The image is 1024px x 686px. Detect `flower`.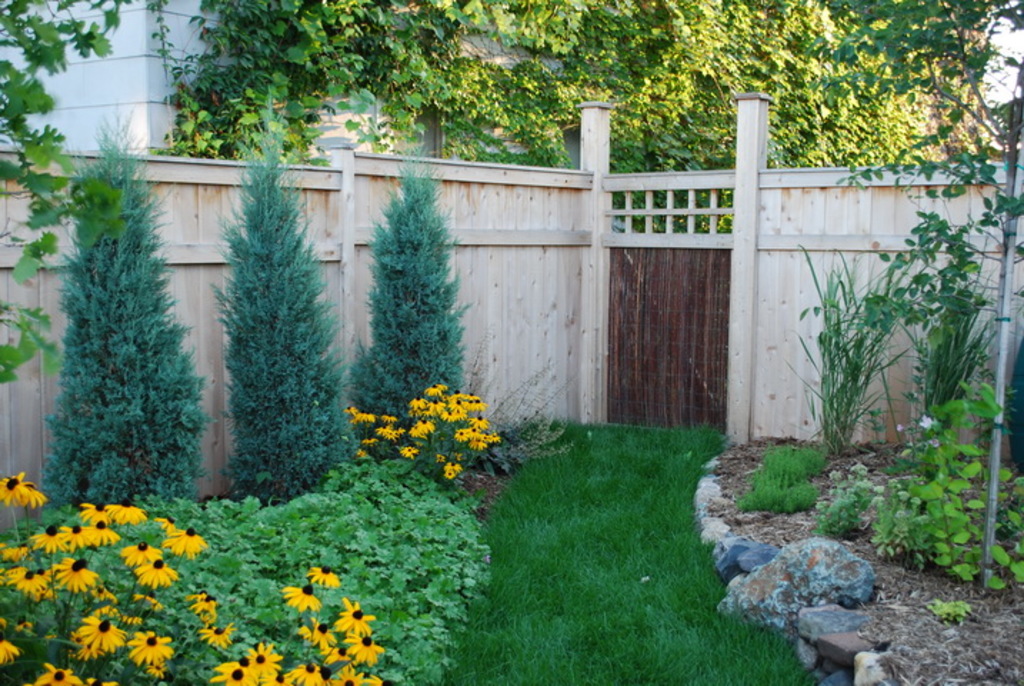
Detection: bbox(73, 520, 117, 543).
